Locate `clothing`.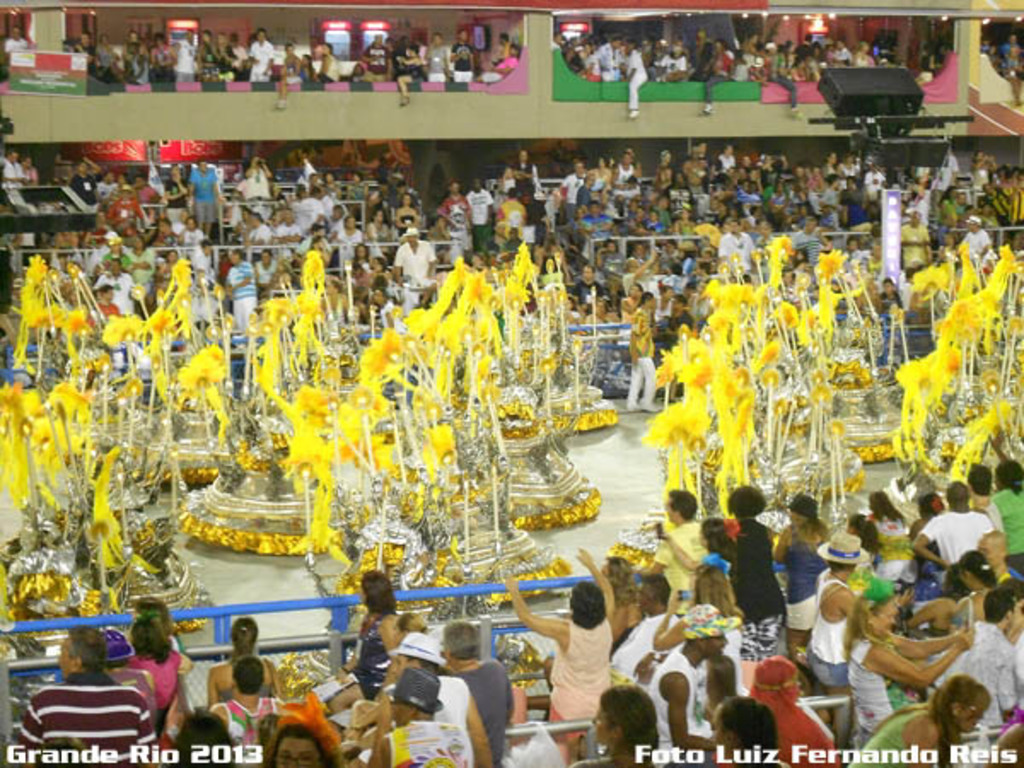
Bounding box: BBox(101, 302, 126, 319).
